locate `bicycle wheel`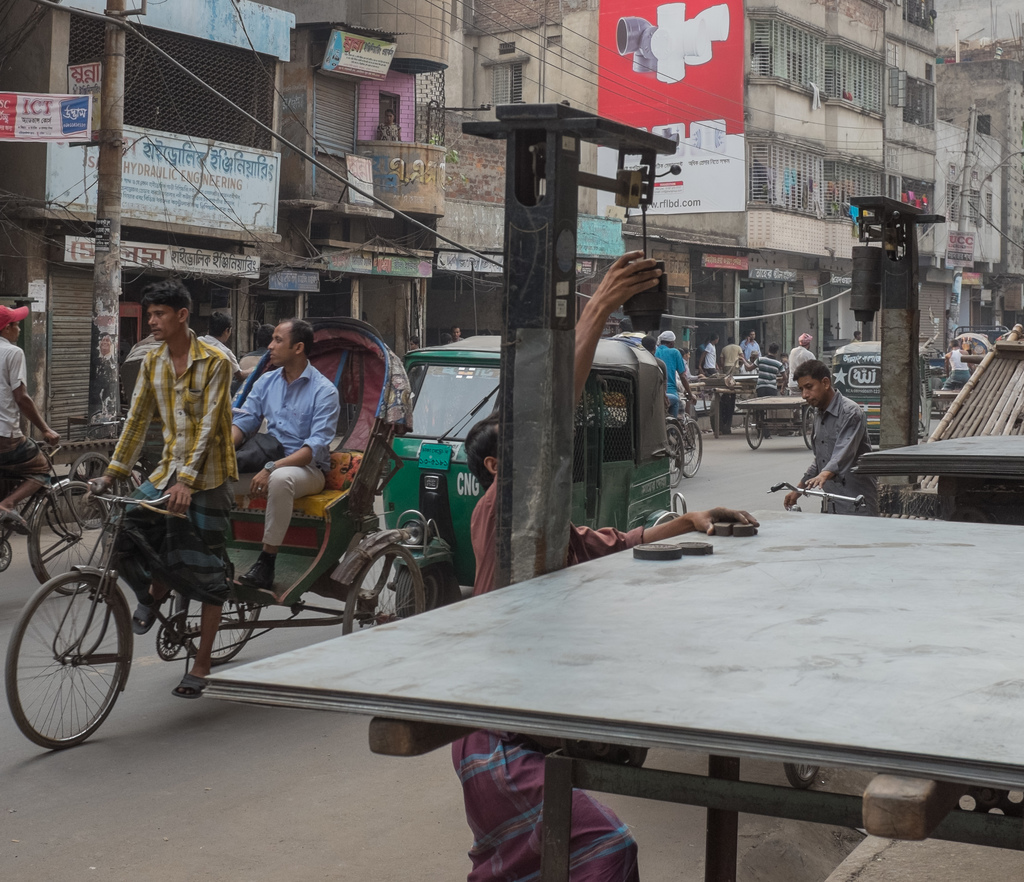
bbox=(785, 755, 821, 783)
